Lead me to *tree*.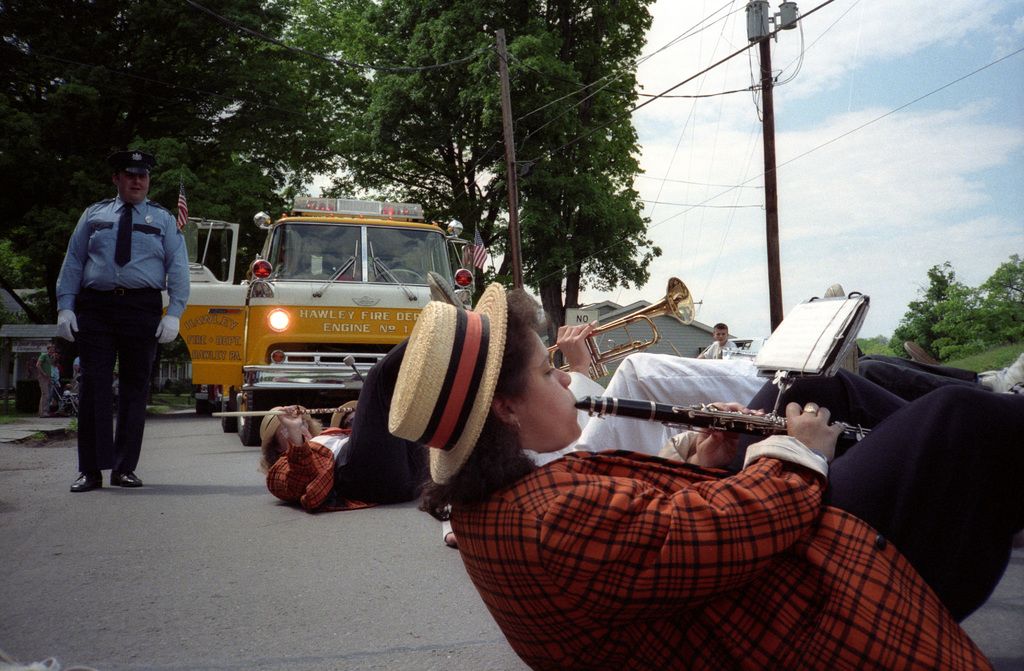
Lead to <box>855,332,893,355</box>.
